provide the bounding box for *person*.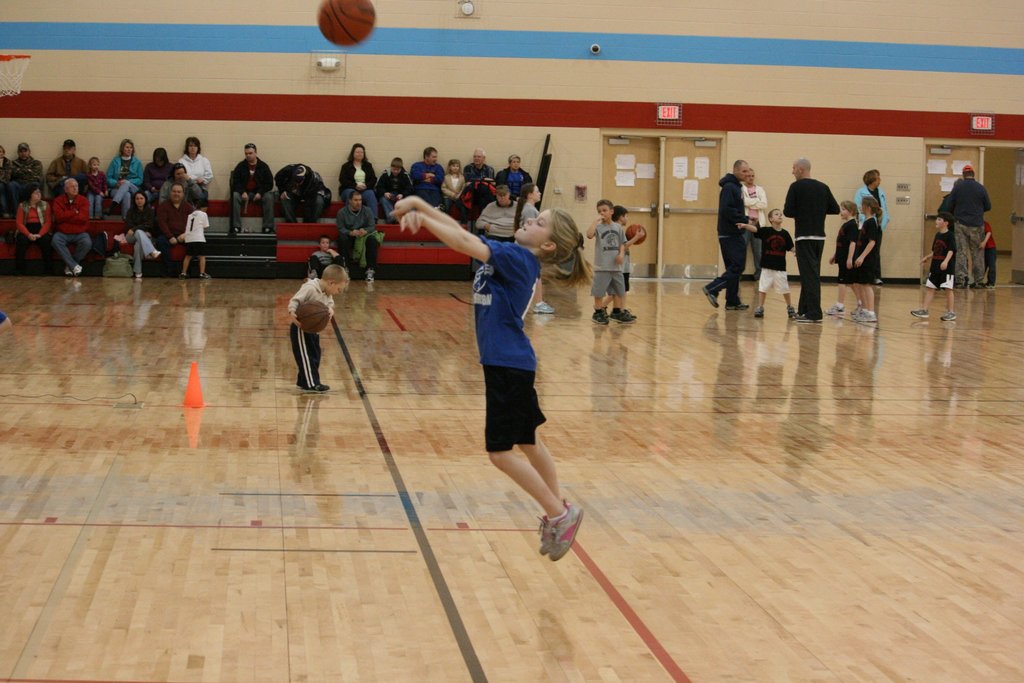
box=[4, 143, 44, 222].
